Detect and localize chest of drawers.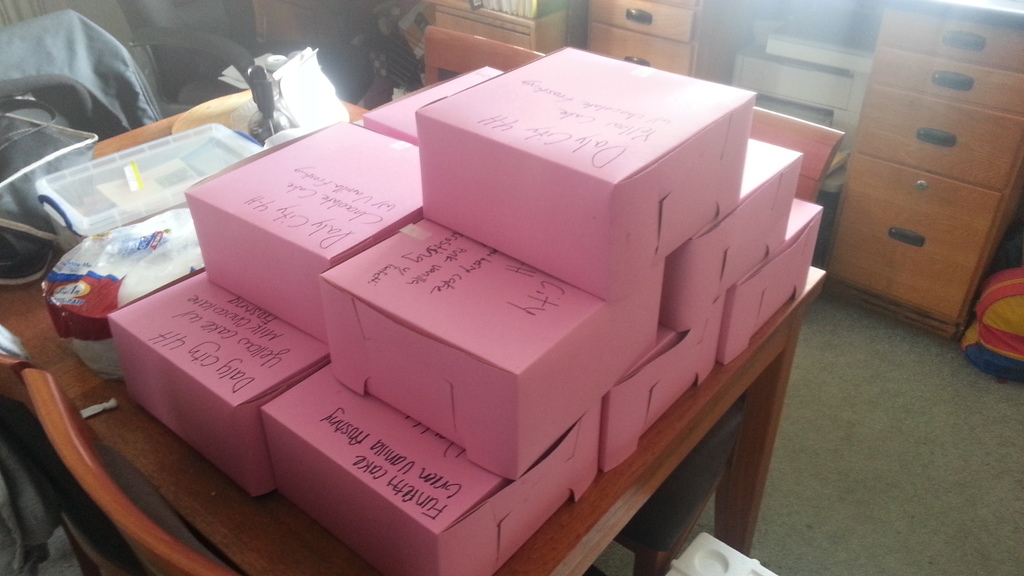
Localized at bbox=[582, 0, 755, 86].
